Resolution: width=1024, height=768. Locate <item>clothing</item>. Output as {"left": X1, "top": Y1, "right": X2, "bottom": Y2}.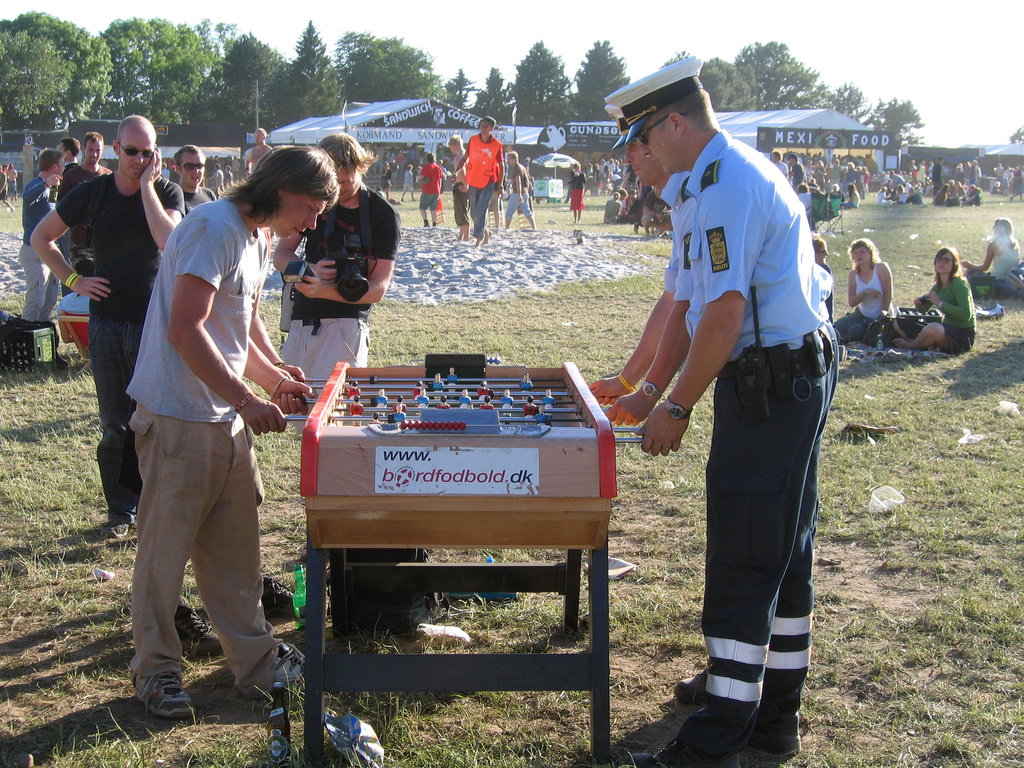
{"left": 55, "top": 170, "right": 180, "bottom": 524}.
